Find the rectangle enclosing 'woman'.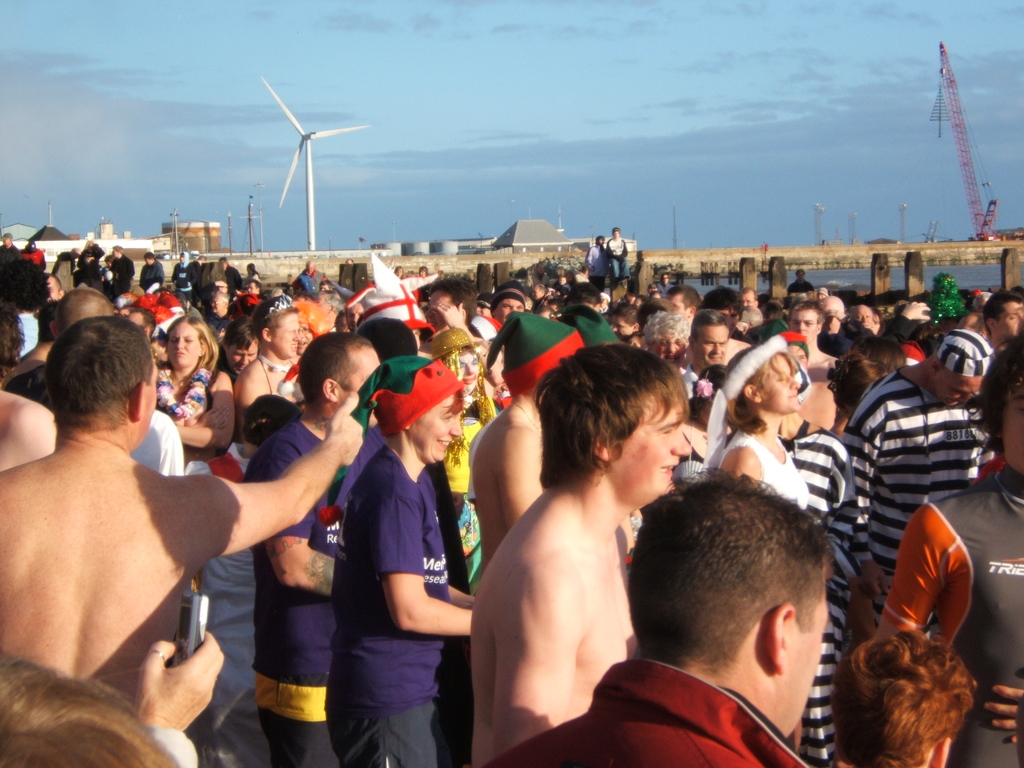
rect(150, 310, 236, 484).
